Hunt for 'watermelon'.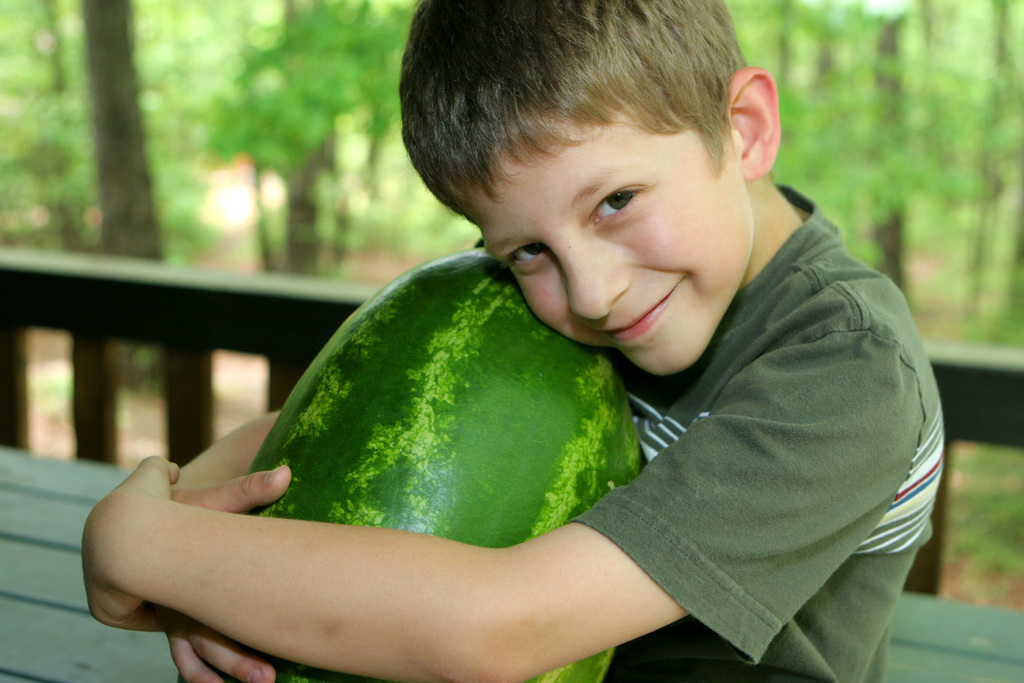
Hunted down at pyautogui.locateOnScreen(177, 245, 639, 682).
